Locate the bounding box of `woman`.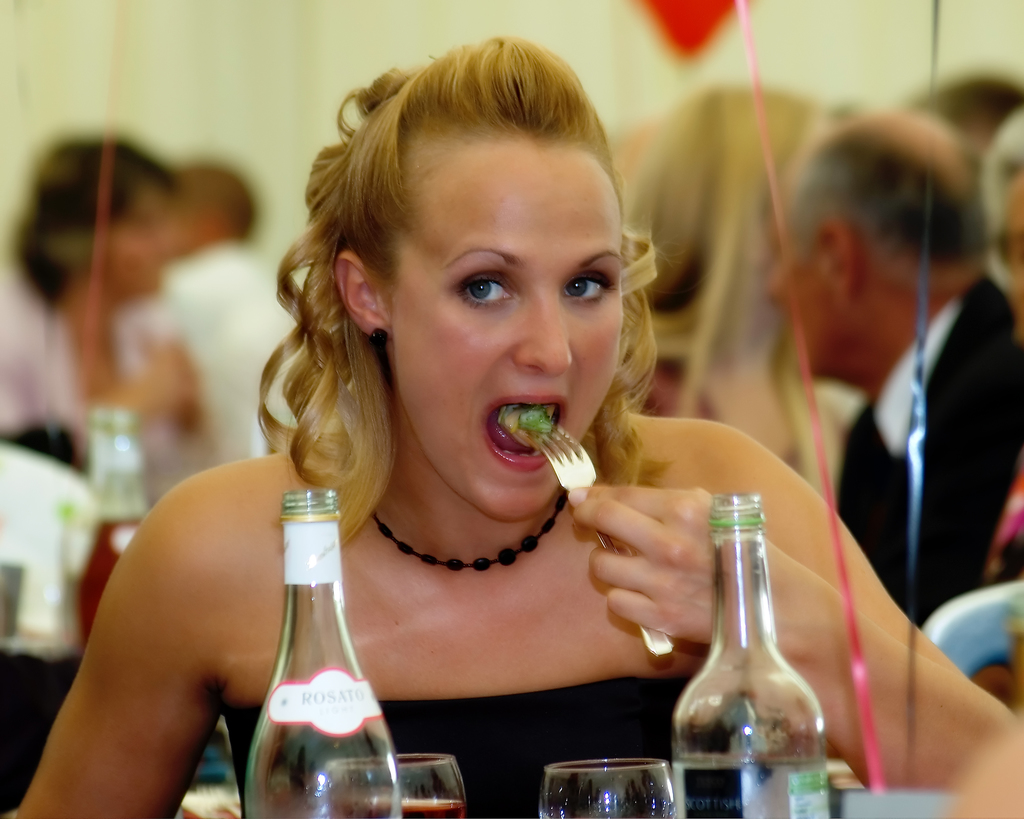
Bounding box: bbox(0, 132, 214, 479).
